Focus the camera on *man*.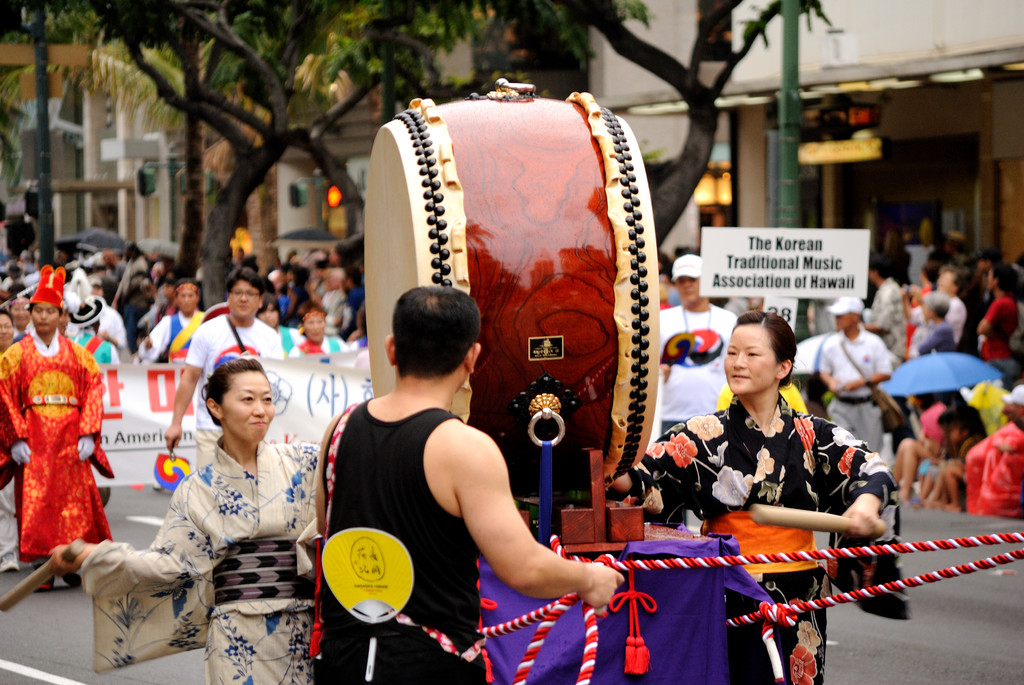
Focus region: x1=163, y1=265, x2=292, y2=456.
